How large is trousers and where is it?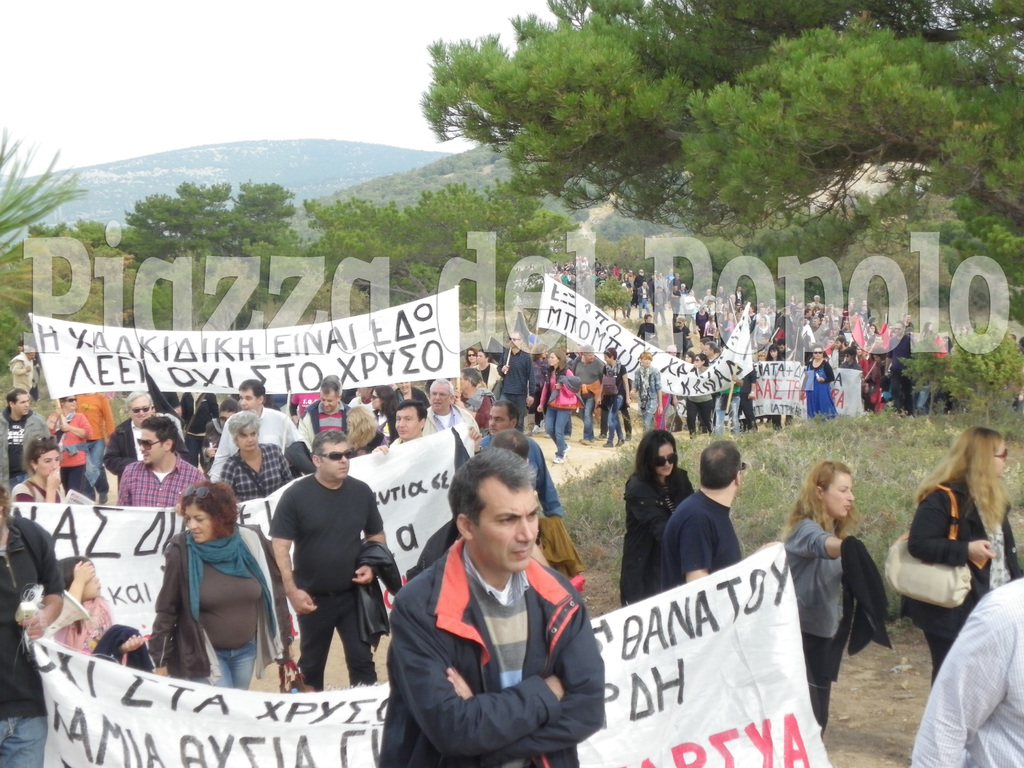
Bounding box: BBox(858, 377, 877, 412).
